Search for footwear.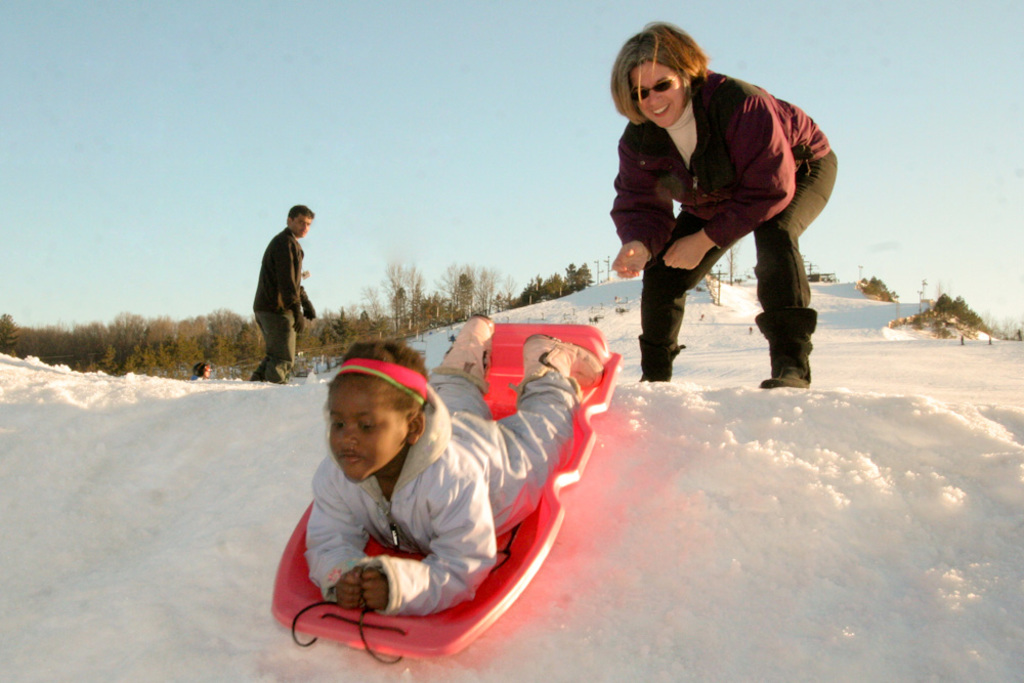
Found at locate(439, 311, 494, 384).
